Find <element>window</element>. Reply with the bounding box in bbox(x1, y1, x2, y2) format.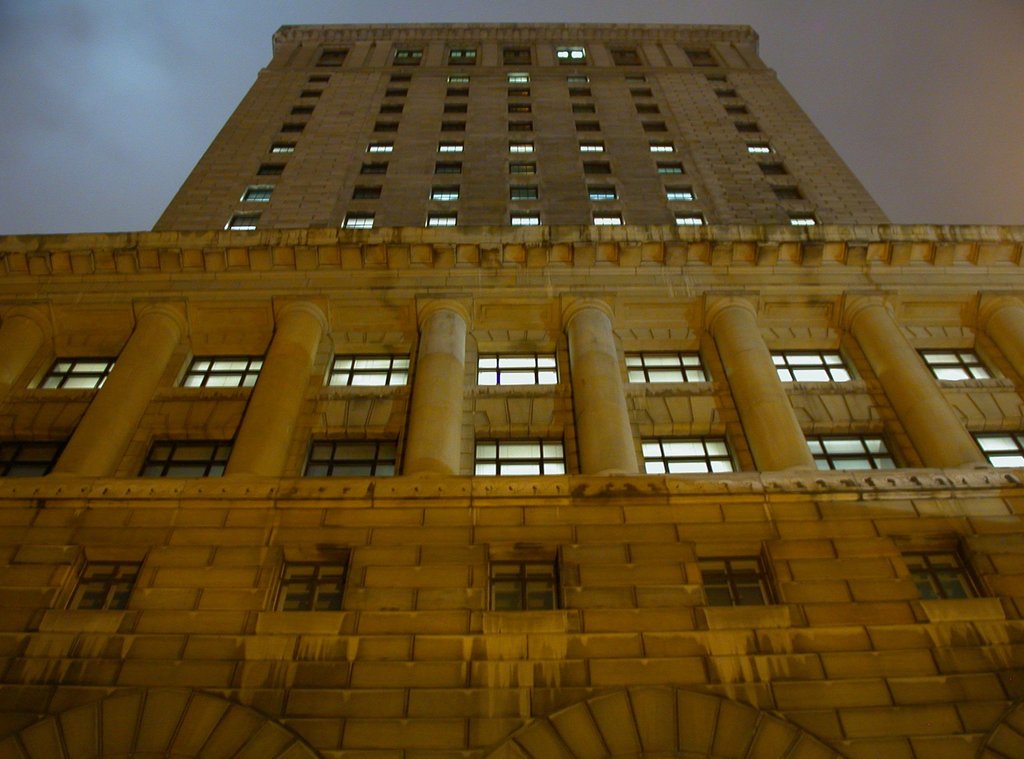
bbox(767, 344, 861, 393).
